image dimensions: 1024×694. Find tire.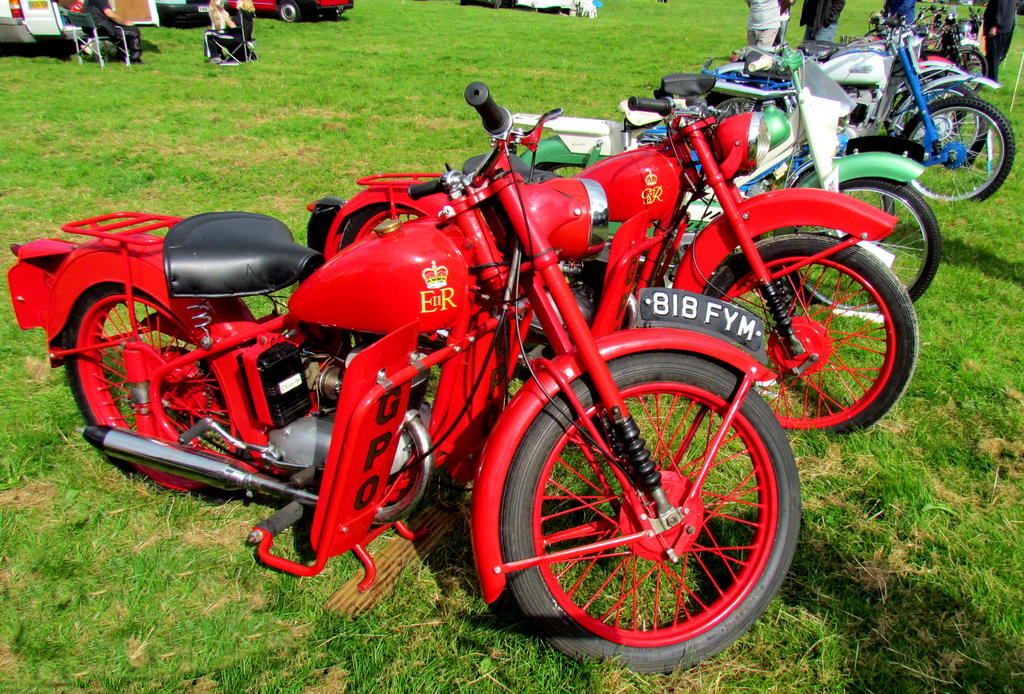
942, 40, 998, 85.
